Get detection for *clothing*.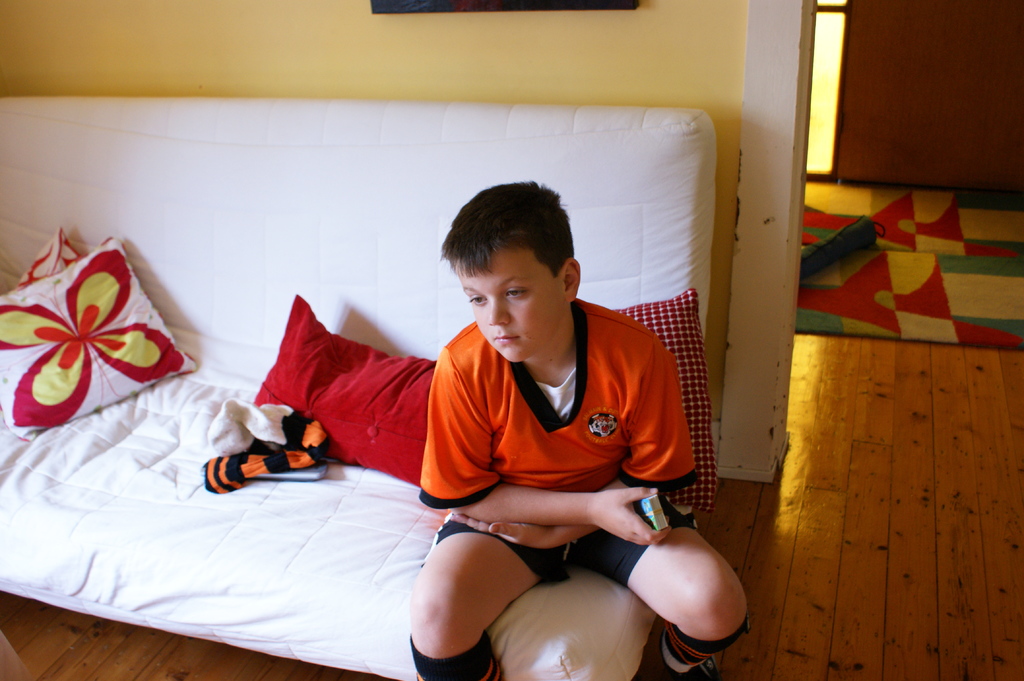
Detection: BBox(421, 294, 697, 589).
